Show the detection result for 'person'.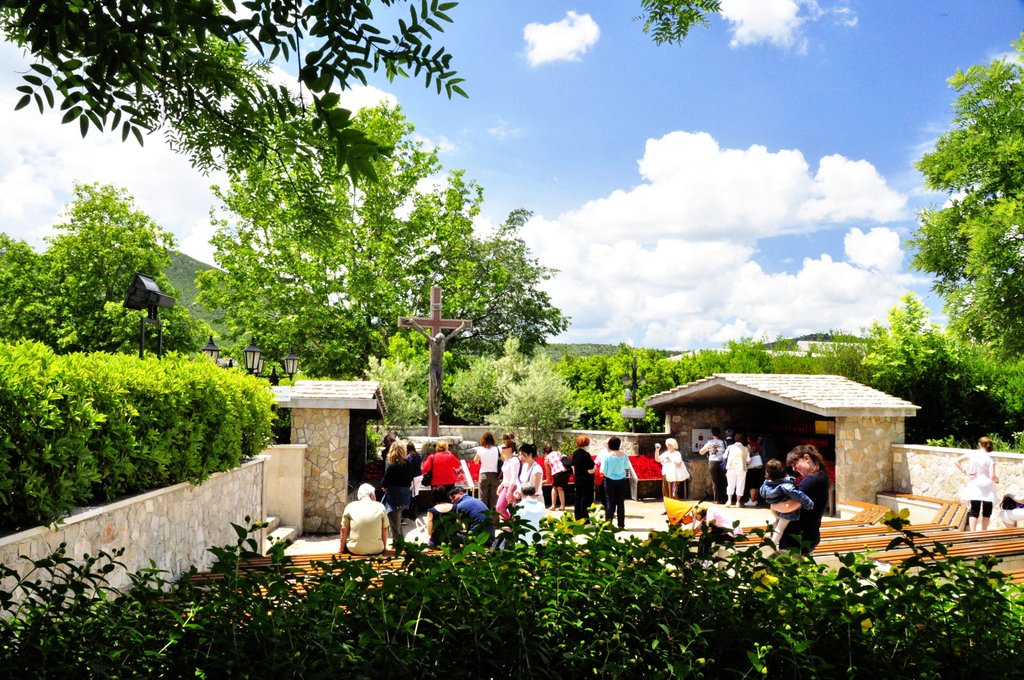
Rect(339, 482, 389, 557).
